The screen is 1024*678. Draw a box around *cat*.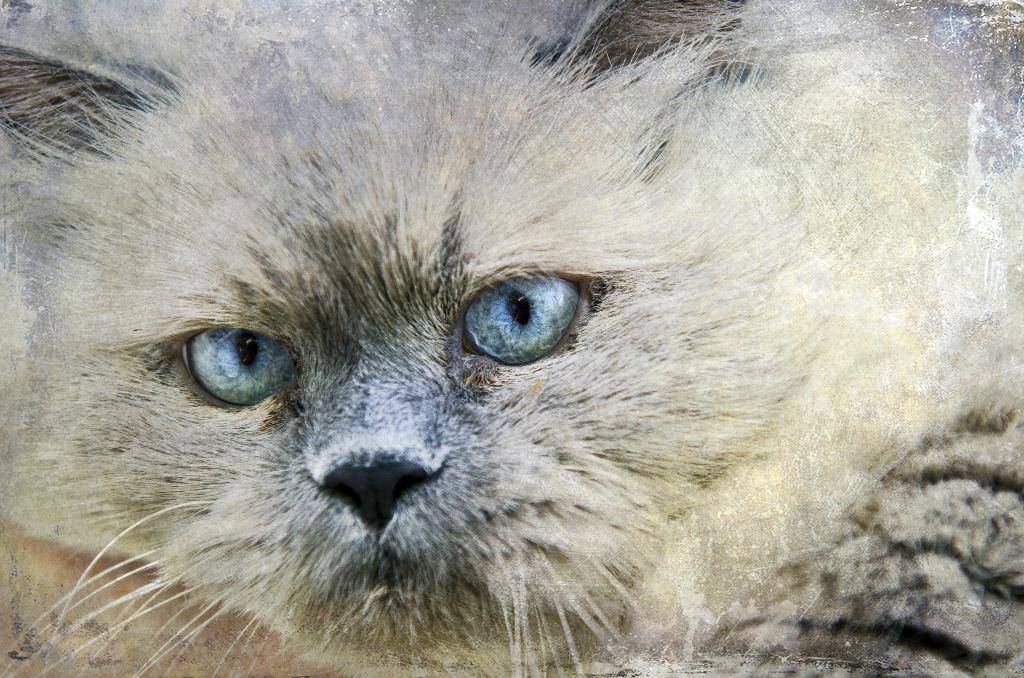
0, 0, 1023, 677.
